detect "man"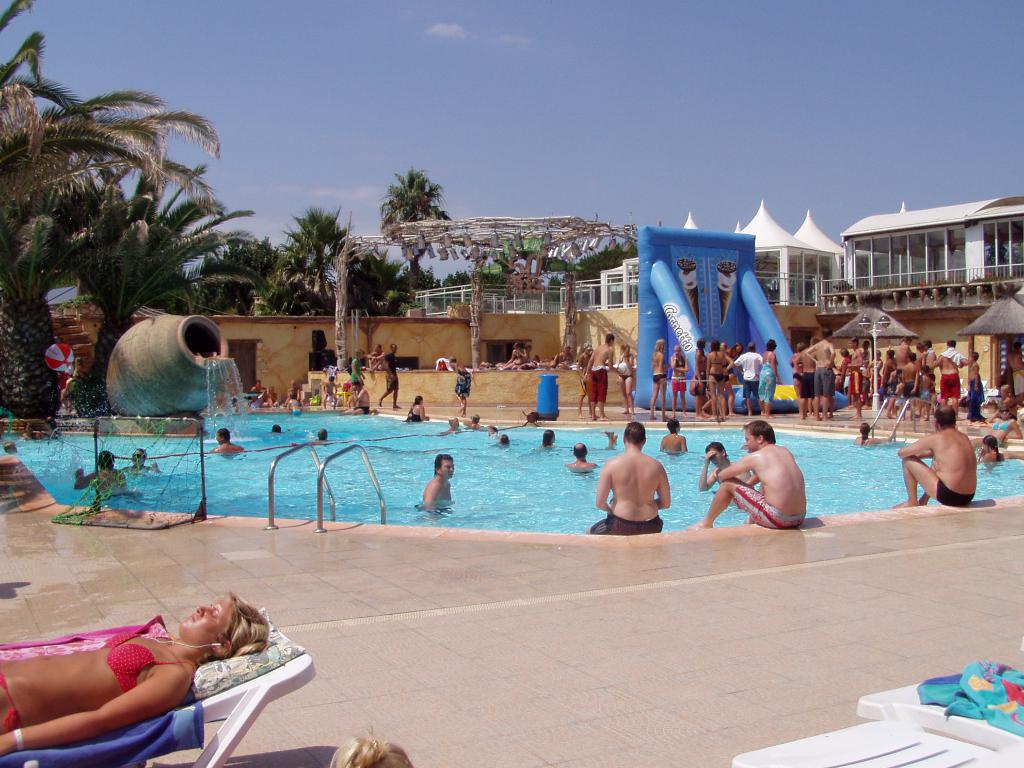
crop(4, 437, 19, 457)
